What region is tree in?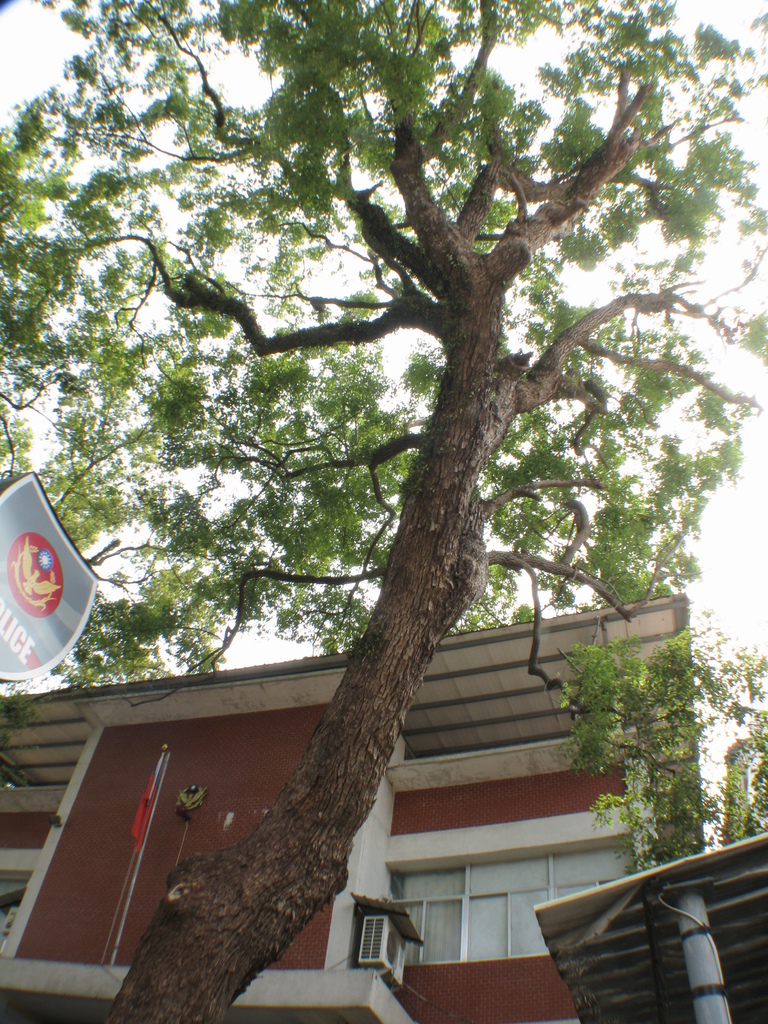
547, 601, 767, 872.
